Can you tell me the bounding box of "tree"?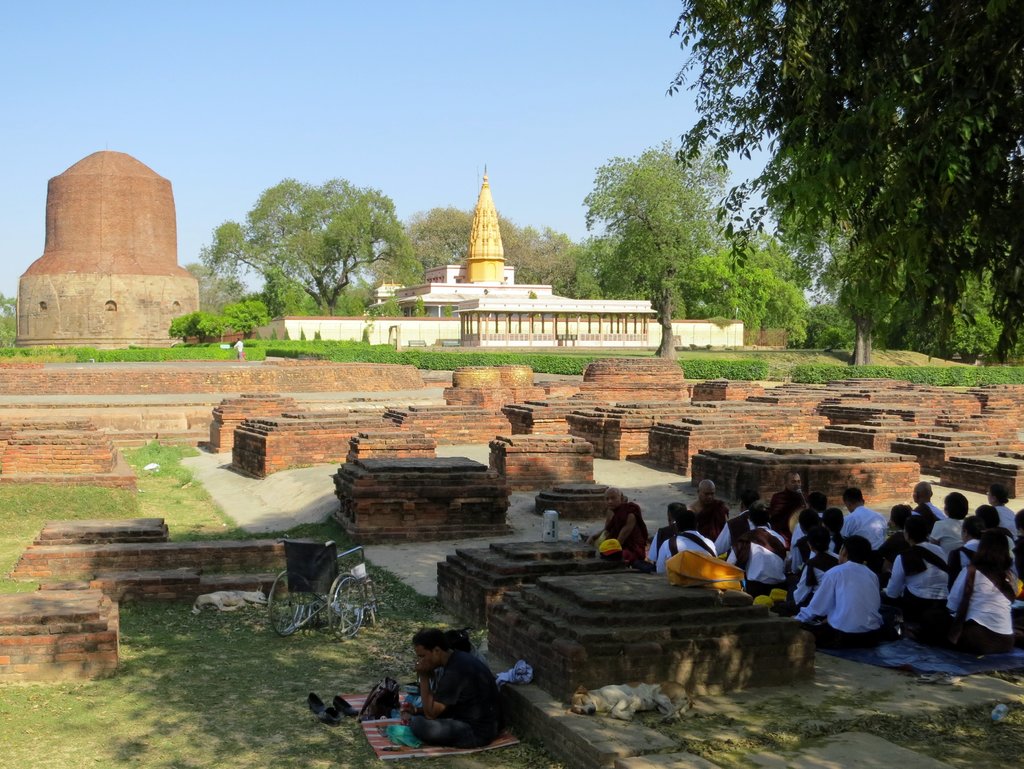
184:261:234:310.
